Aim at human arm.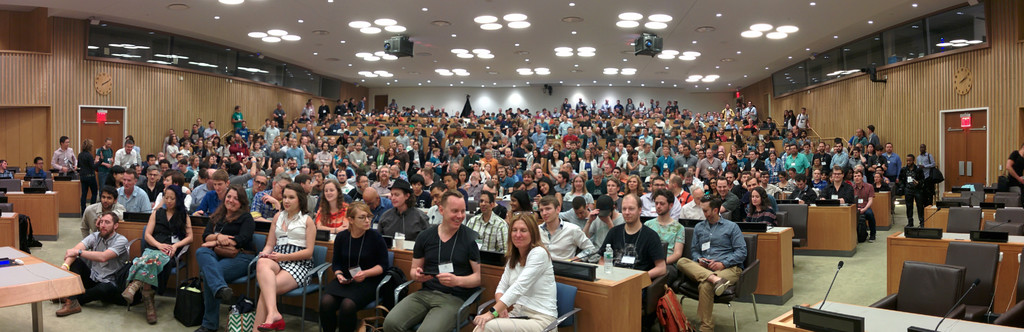
Aimed at box=[567, 221, 600, 261].
